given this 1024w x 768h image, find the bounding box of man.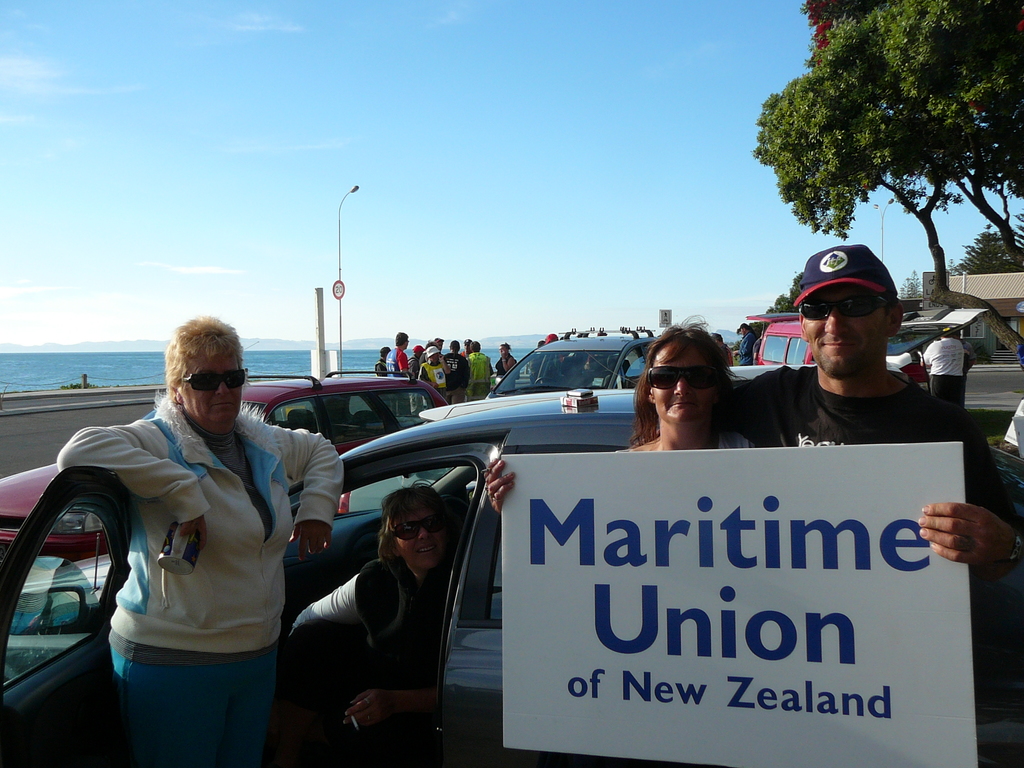
crop(417, 346, 449, 403).
